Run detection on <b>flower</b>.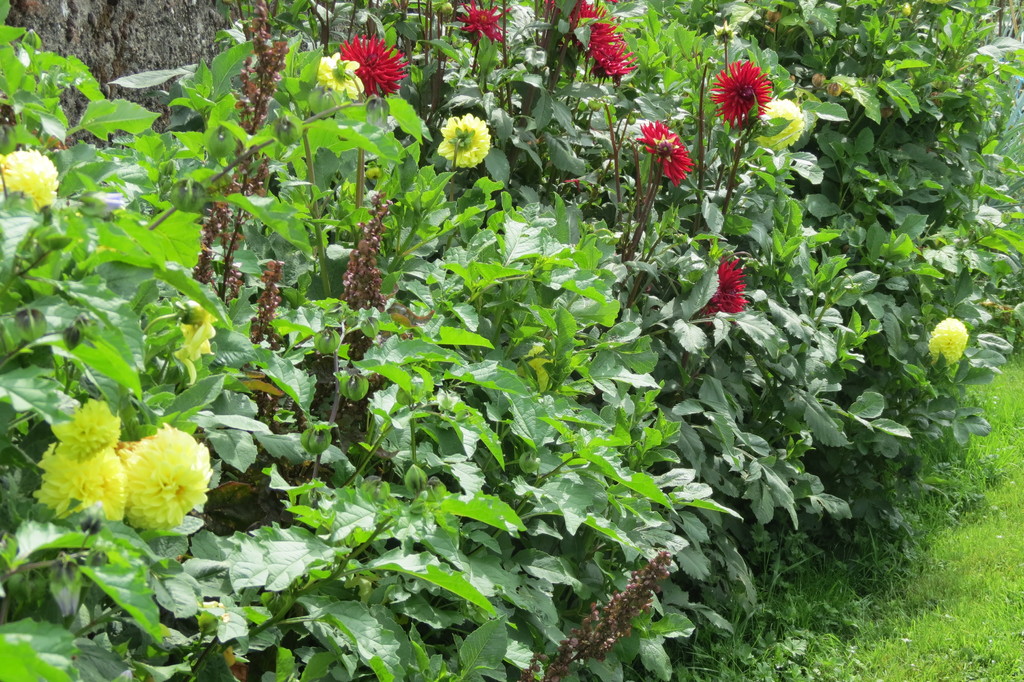
Result: region(215, 645, 236, 666).
